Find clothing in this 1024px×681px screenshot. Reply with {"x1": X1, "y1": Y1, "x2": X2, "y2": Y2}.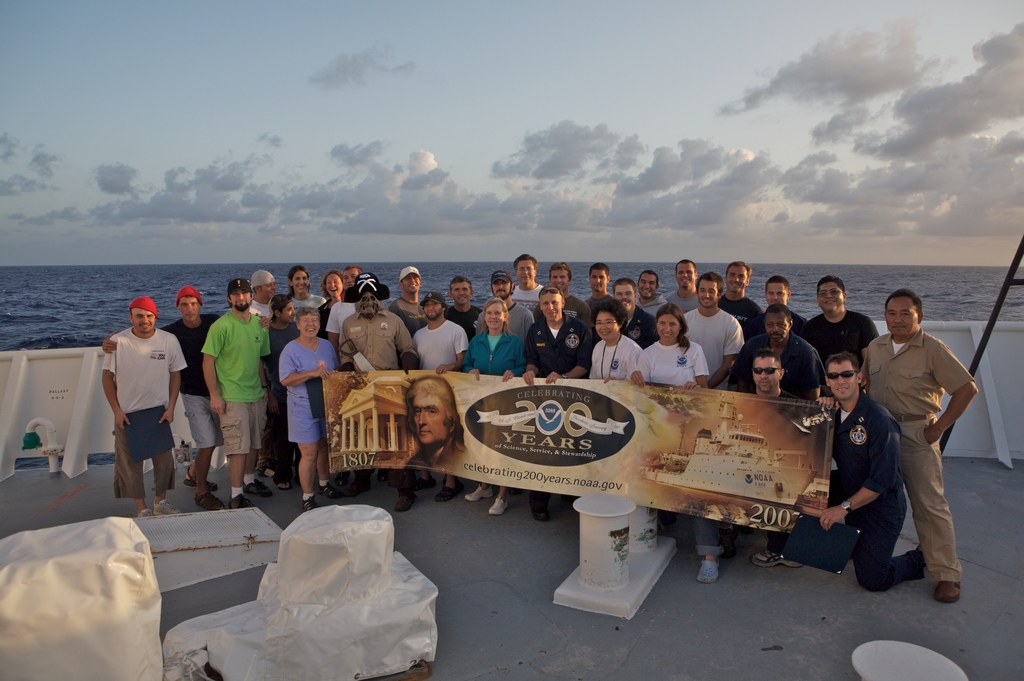
{"x1": 344, "y1": 306, "x2": 416, "y2": 500}.
